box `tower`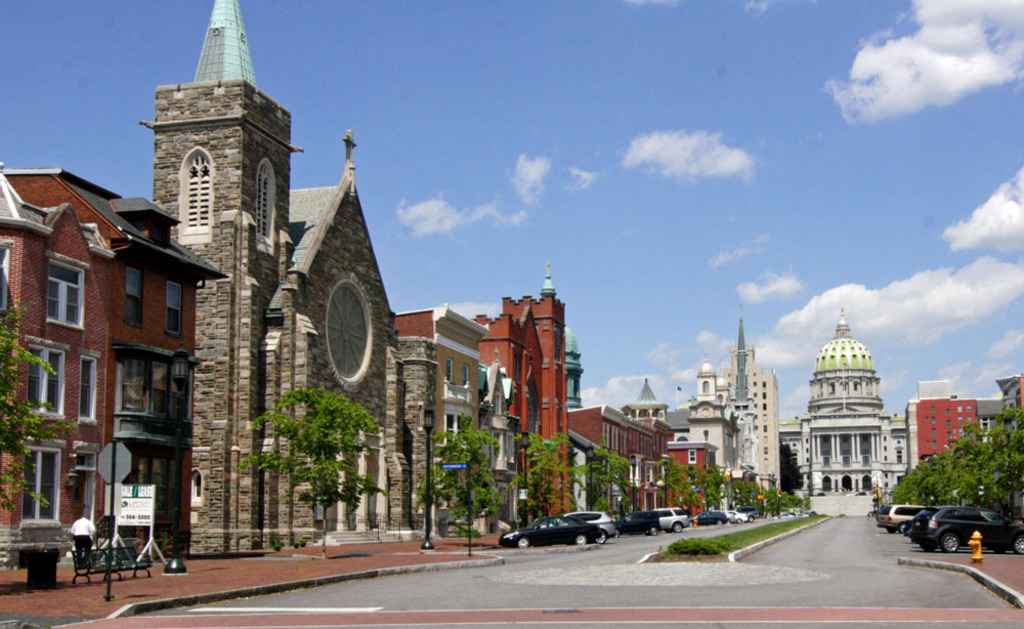
691, 320, 778, 489
